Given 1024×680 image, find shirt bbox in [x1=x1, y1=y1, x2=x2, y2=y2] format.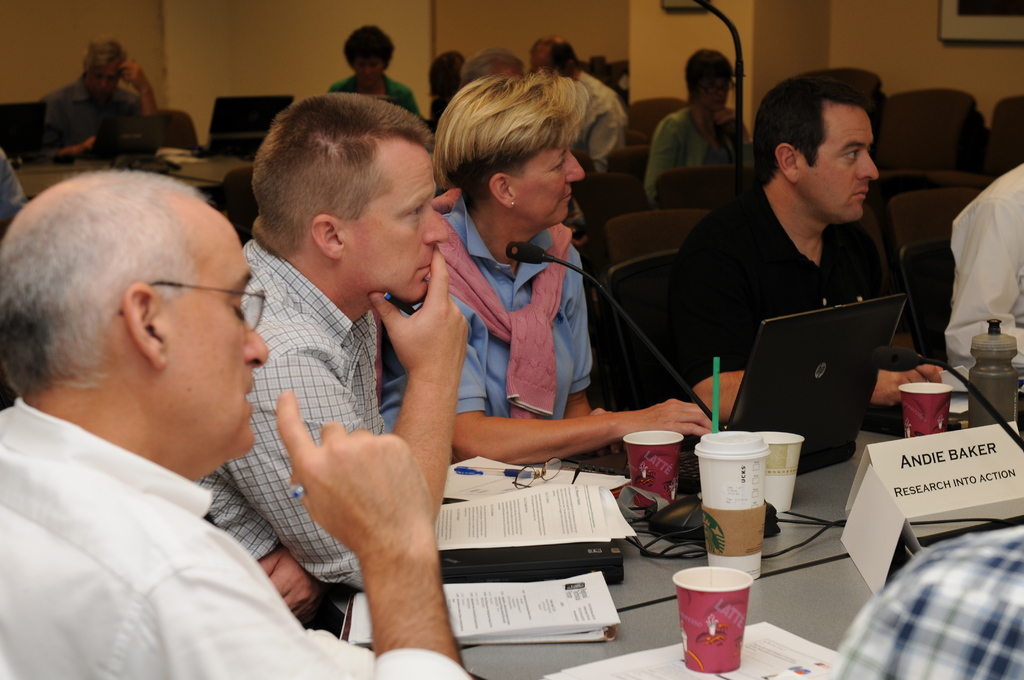
[x1=0, y1=398, x2=472, y2=679].
